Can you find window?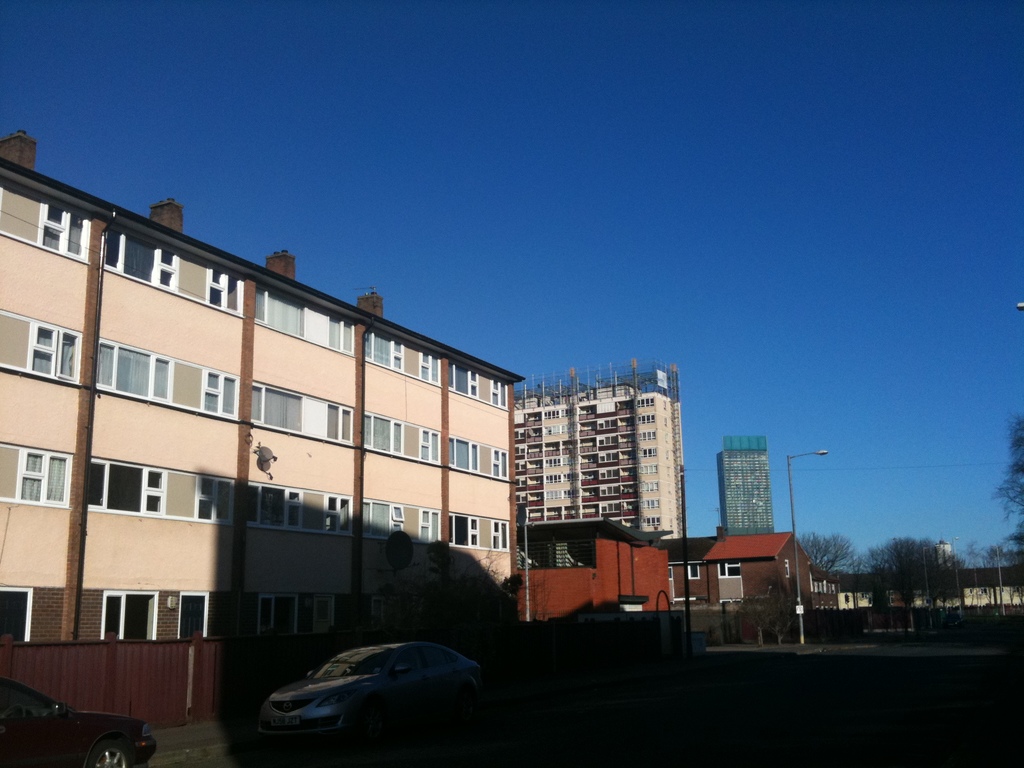
Yes, bounding box: x1=0, y1=446, x2=68, y2=511.
